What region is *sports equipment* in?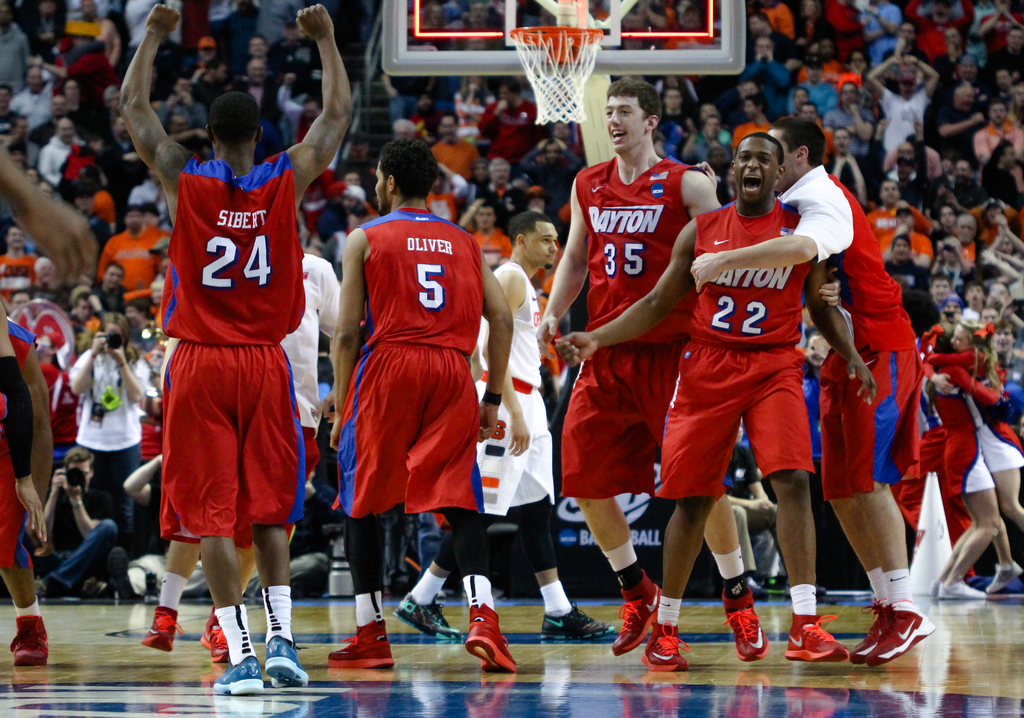
<box>158,150,300,548</box>.
